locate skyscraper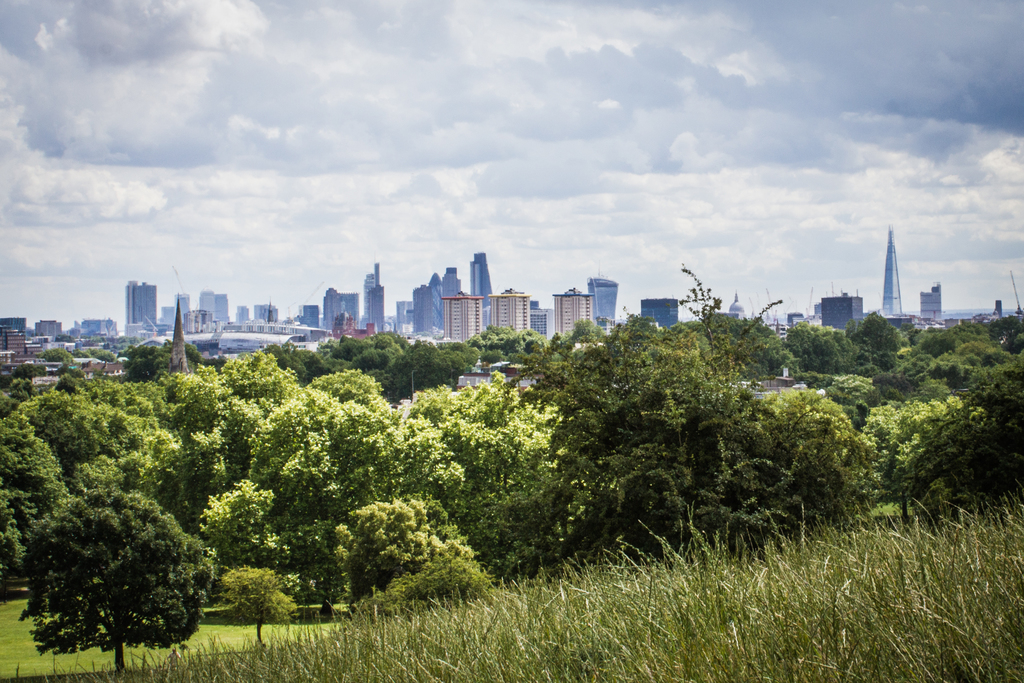
bbox(127, 280, 157, 329)
